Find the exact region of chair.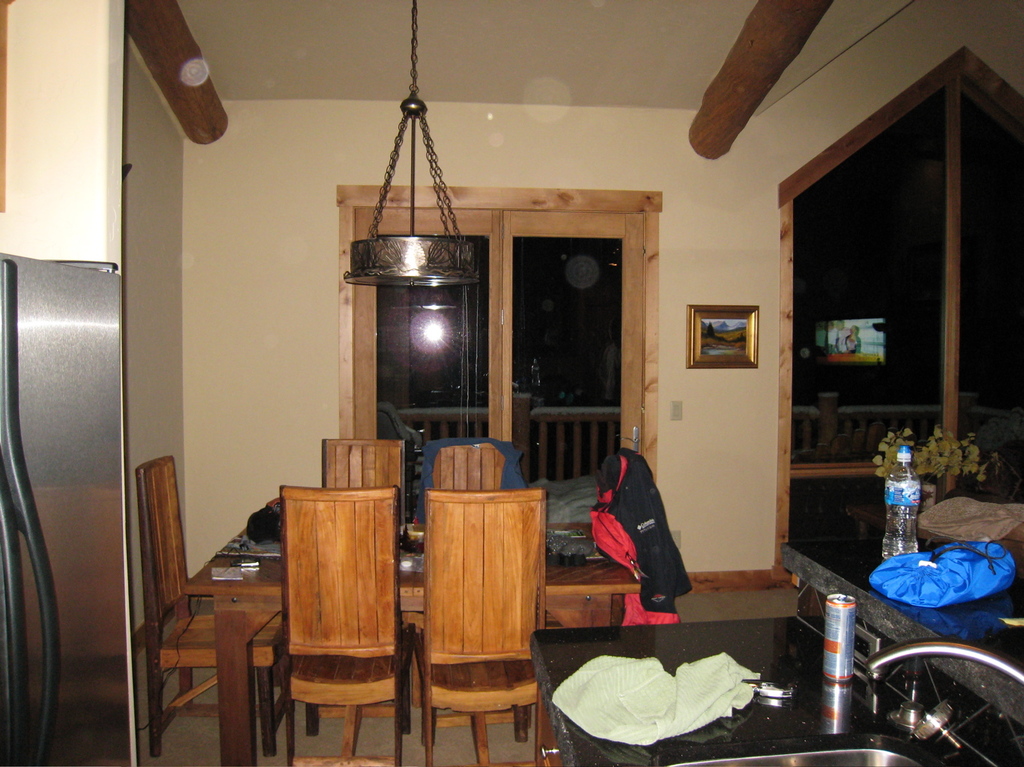
Exact region: box=[132, 452, 279, 760].
